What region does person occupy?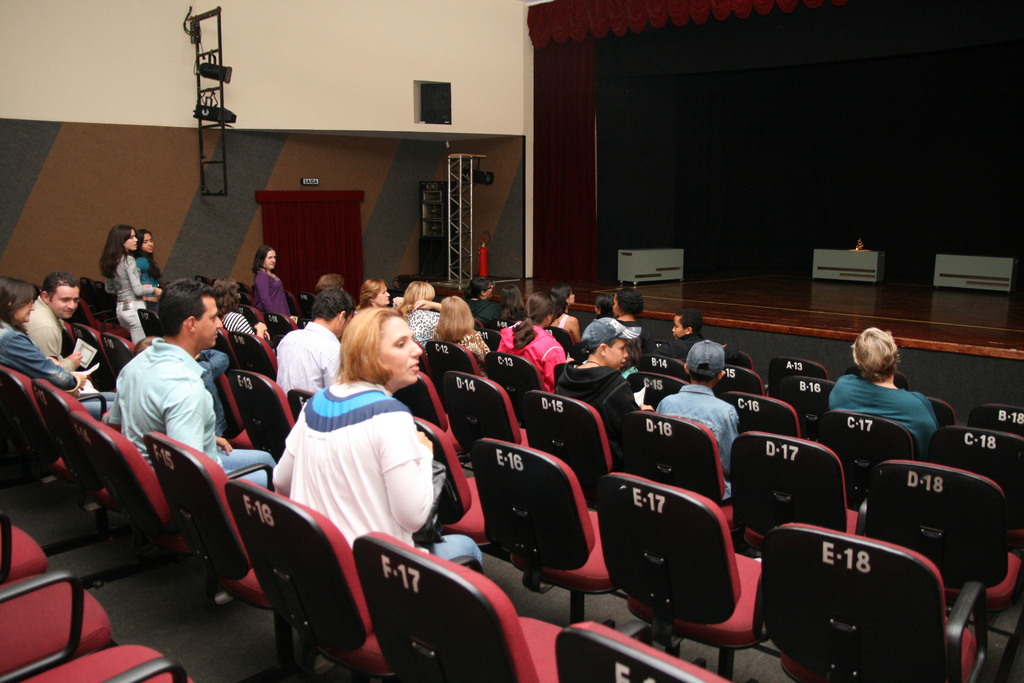
{"x1": 29, "y1": 277, "x2": 104, "y2": 398}.
